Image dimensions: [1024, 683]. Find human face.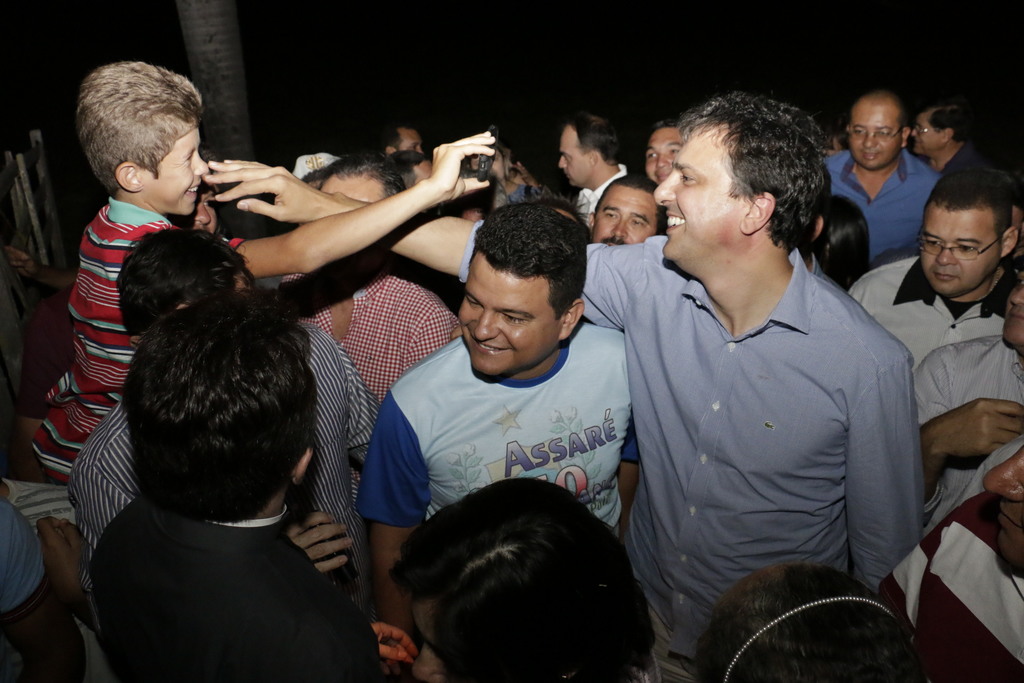
(x1=460, y1=265, x2=560, y2=381).
